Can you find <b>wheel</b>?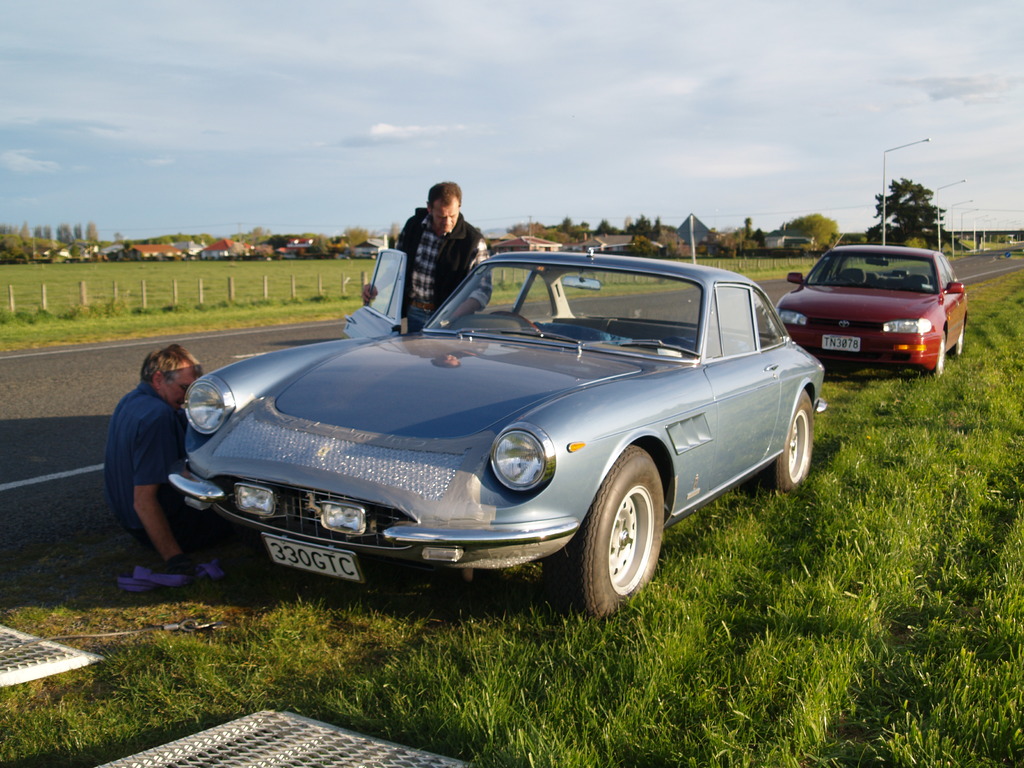
Yes, bounding box: 945 314 969 356.
